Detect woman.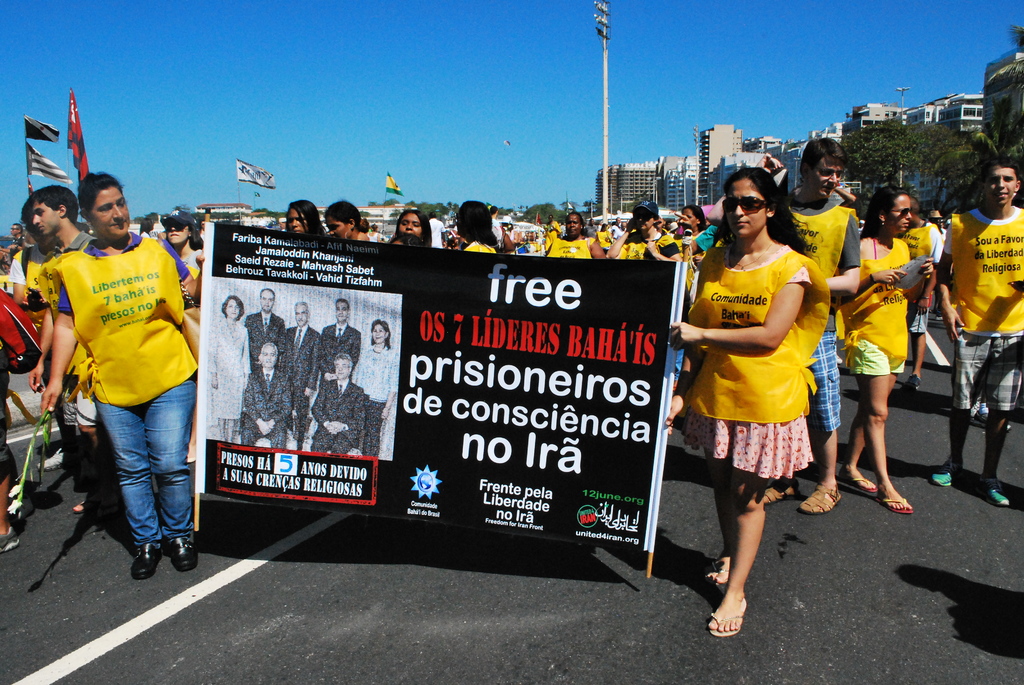
Detected at (165, 210, 208, 283).
